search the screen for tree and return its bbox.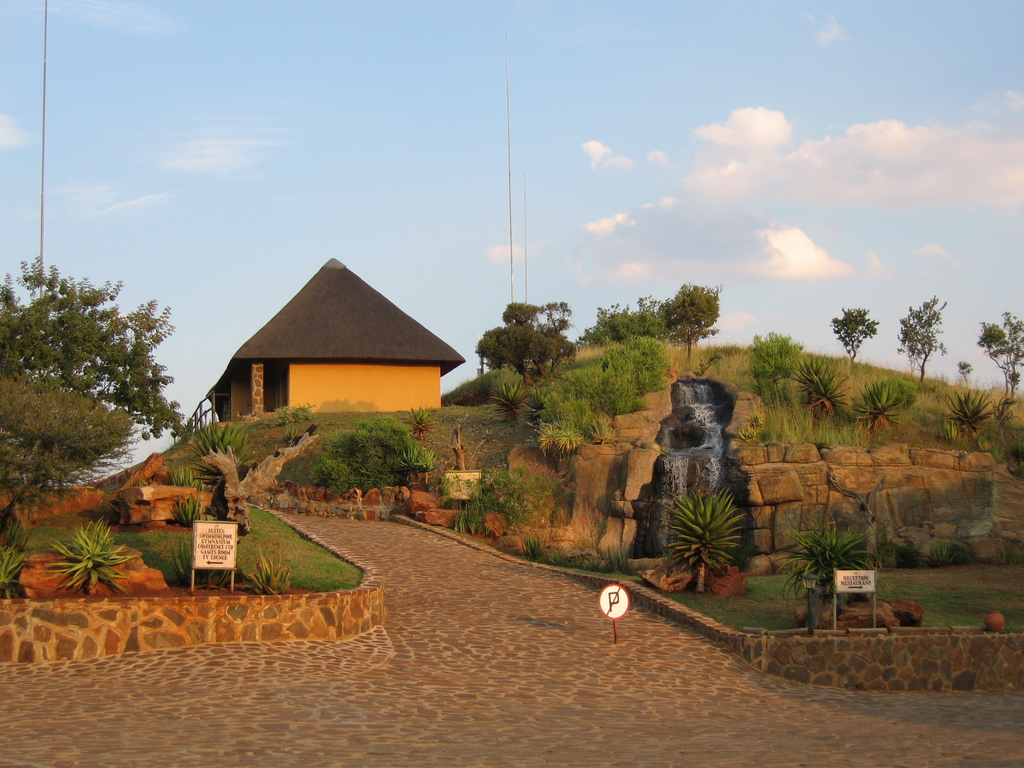
Found: {"x1": 0, "y1": 245, "x2": 187, "y2": 468}.
